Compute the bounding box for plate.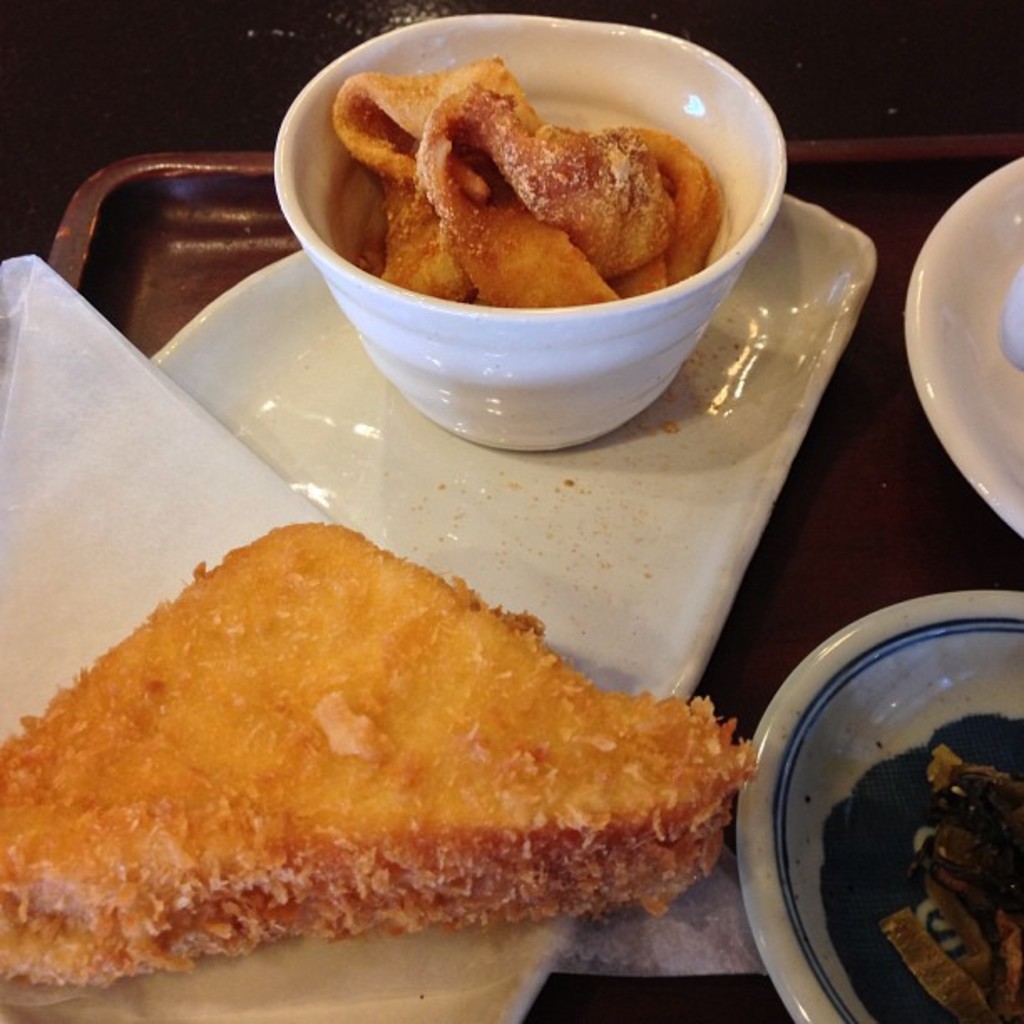
x1=723, y1=567, x2=1004, y2=1023.
